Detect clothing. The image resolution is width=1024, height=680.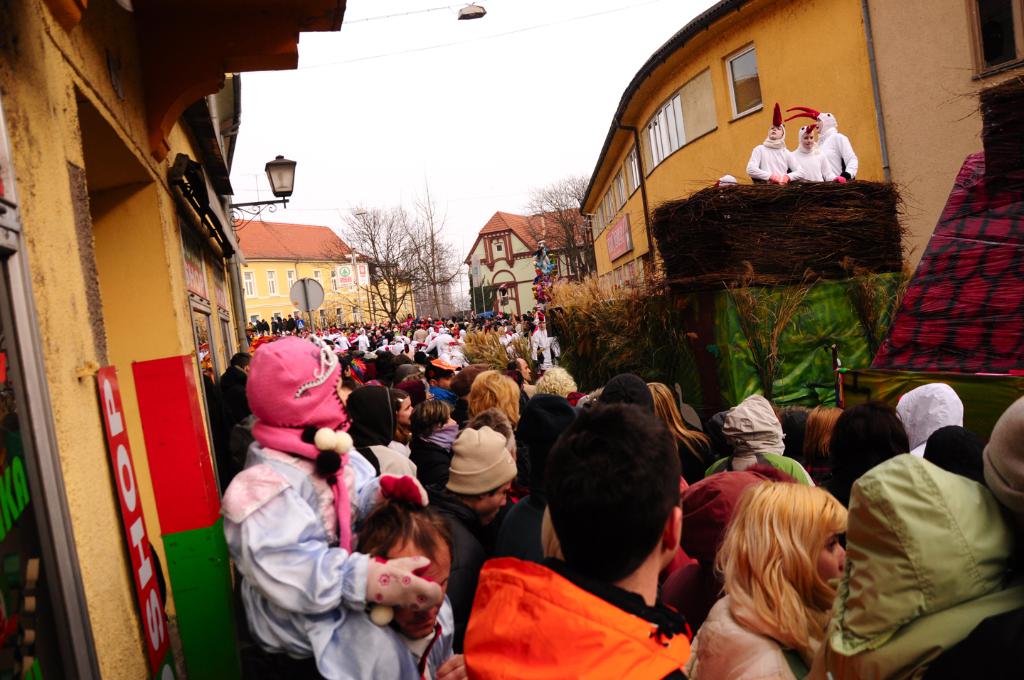
[225,365,383,671].
